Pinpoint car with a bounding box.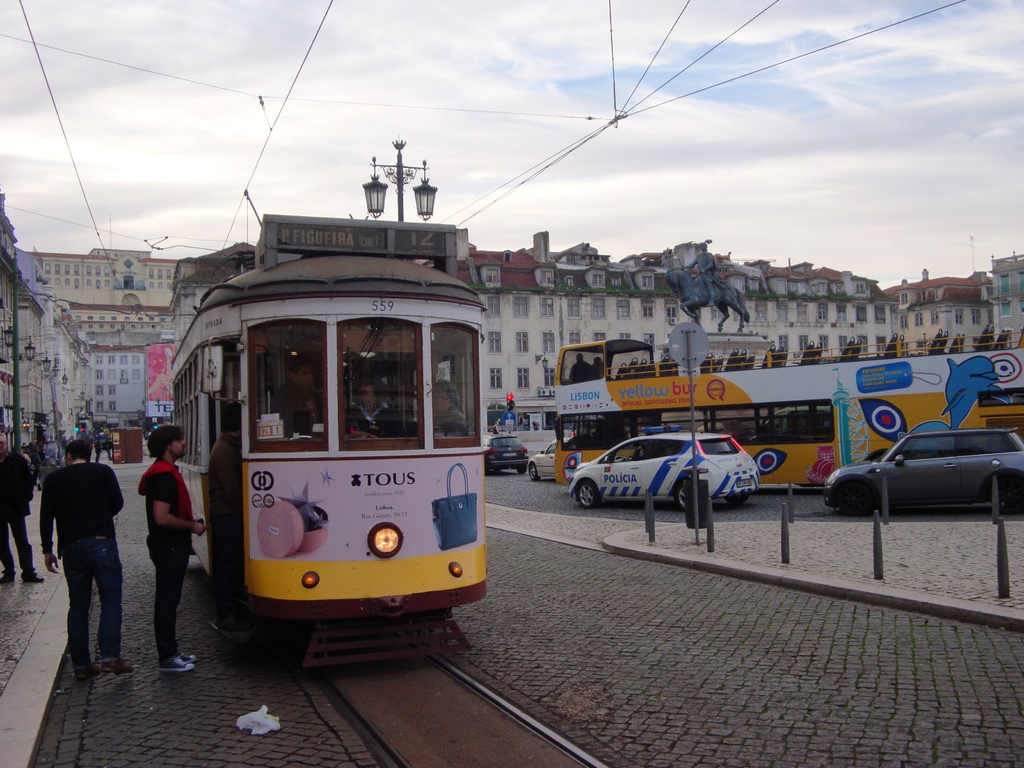
bbox=(483, 433, 530, 475).
